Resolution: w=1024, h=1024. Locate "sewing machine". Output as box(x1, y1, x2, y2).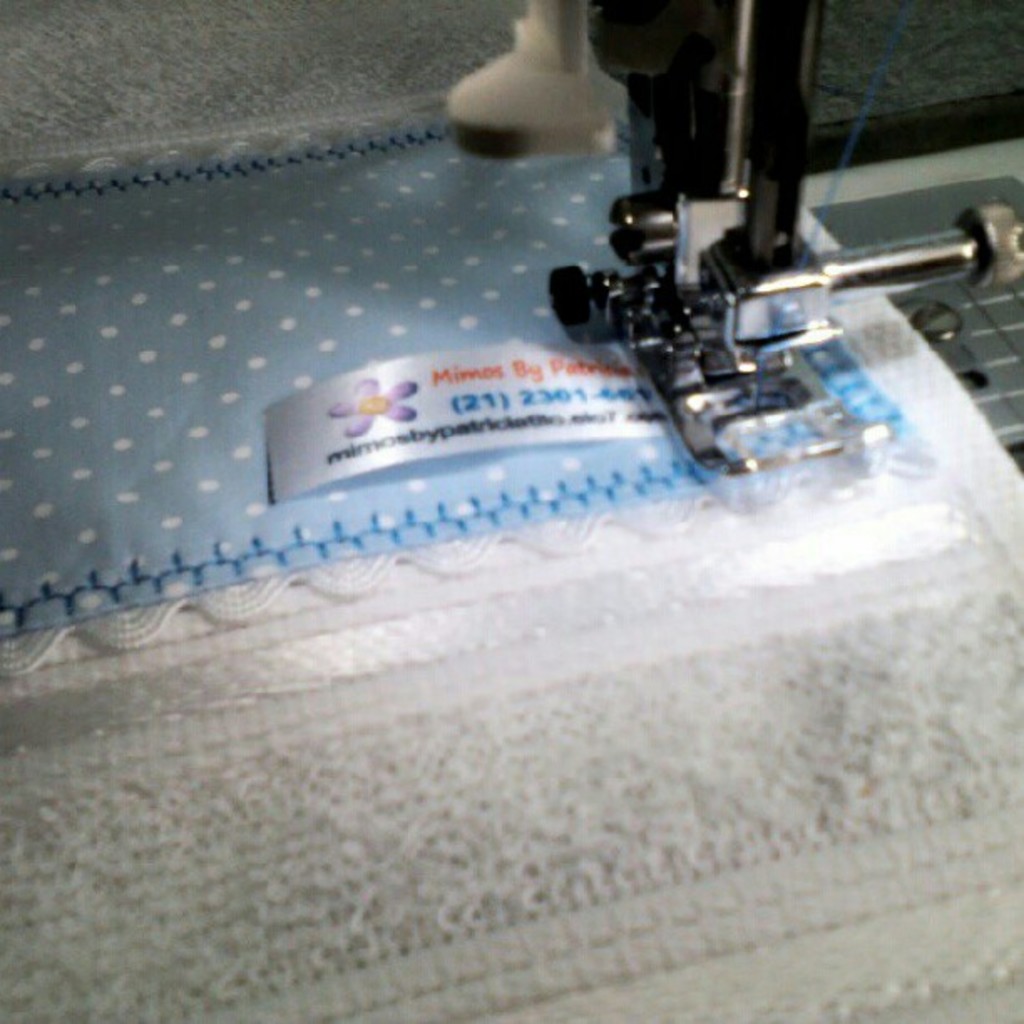
box(443, 2, 1022, 507).
